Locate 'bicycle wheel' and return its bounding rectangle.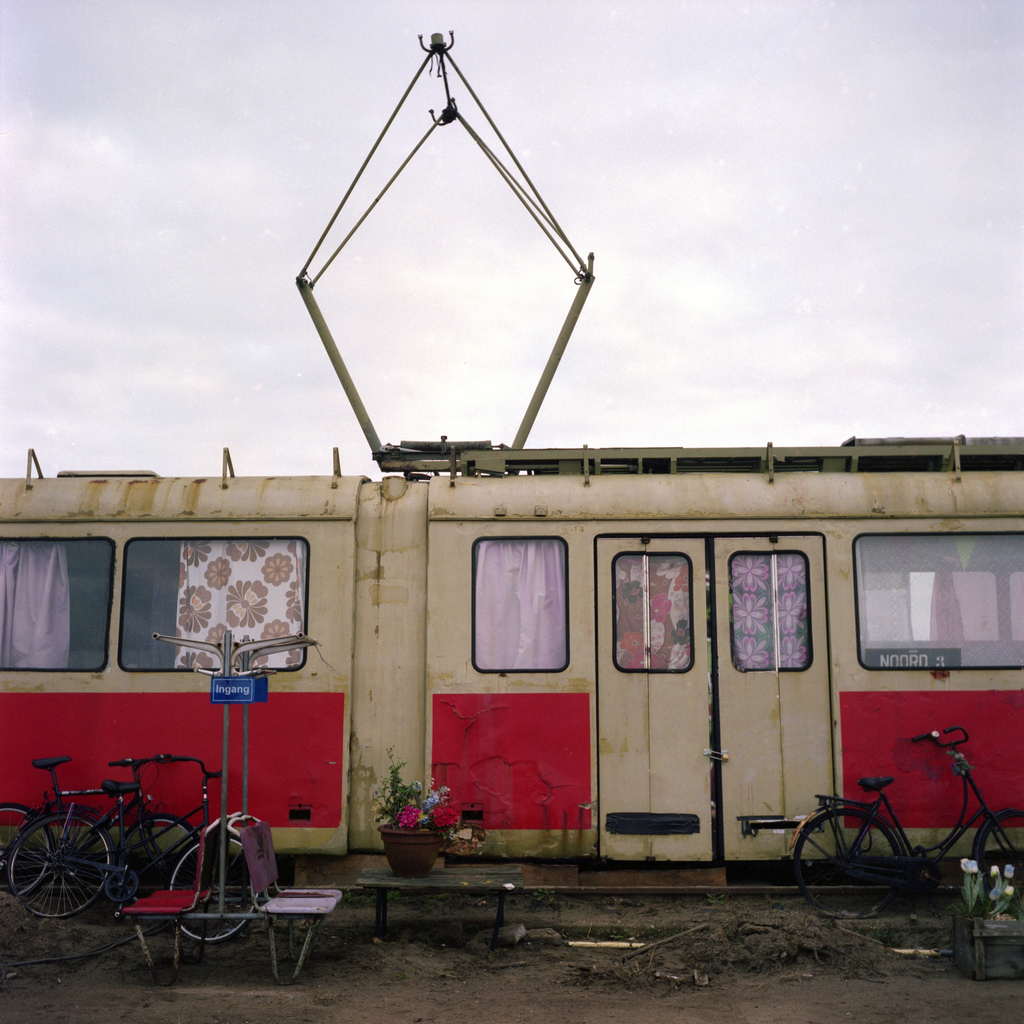
167/834/261/948.
